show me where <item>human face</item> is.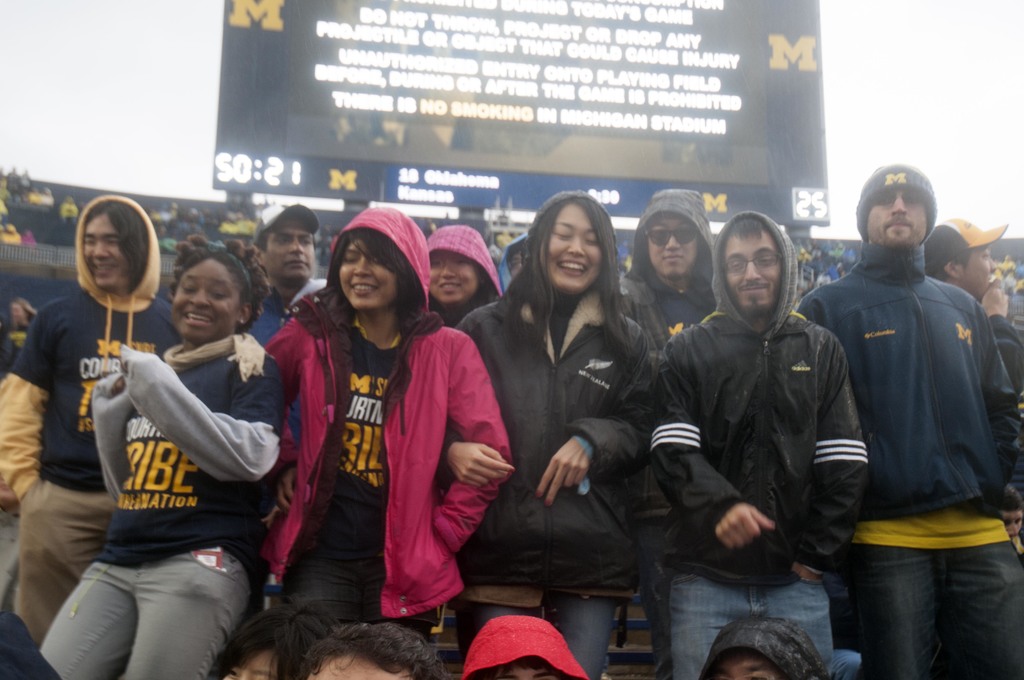
<item>human face</item> is at <box>169,255,238,342</box>.
